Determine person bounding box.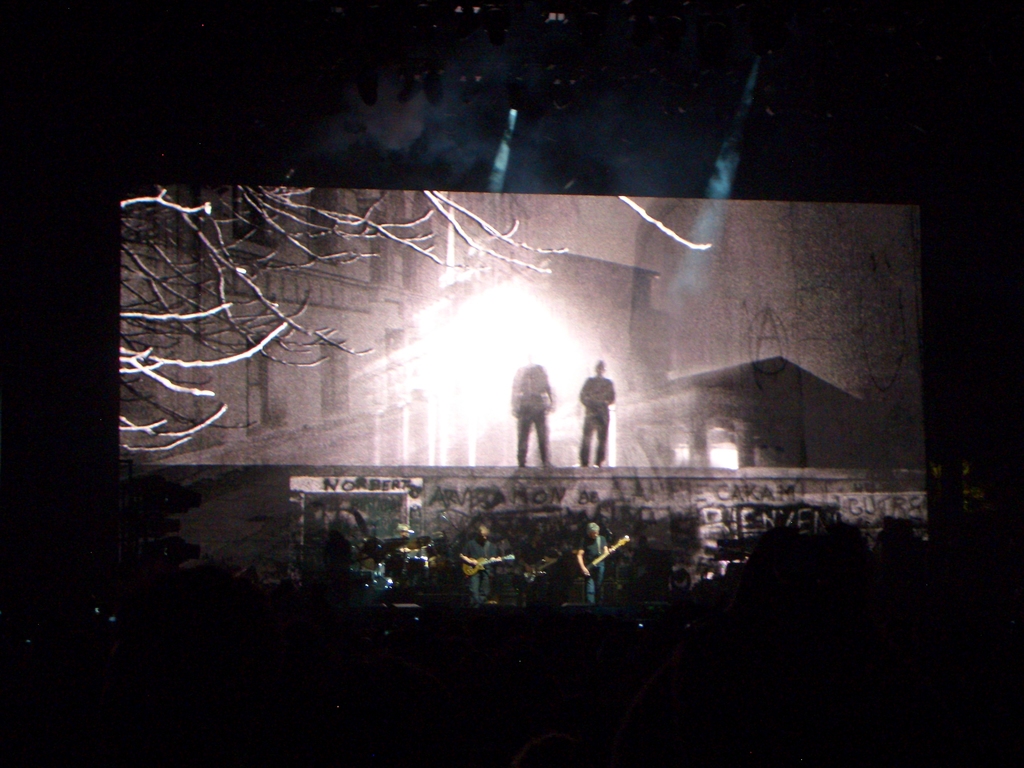
Determined: rect(459, 516, 500, 611).
